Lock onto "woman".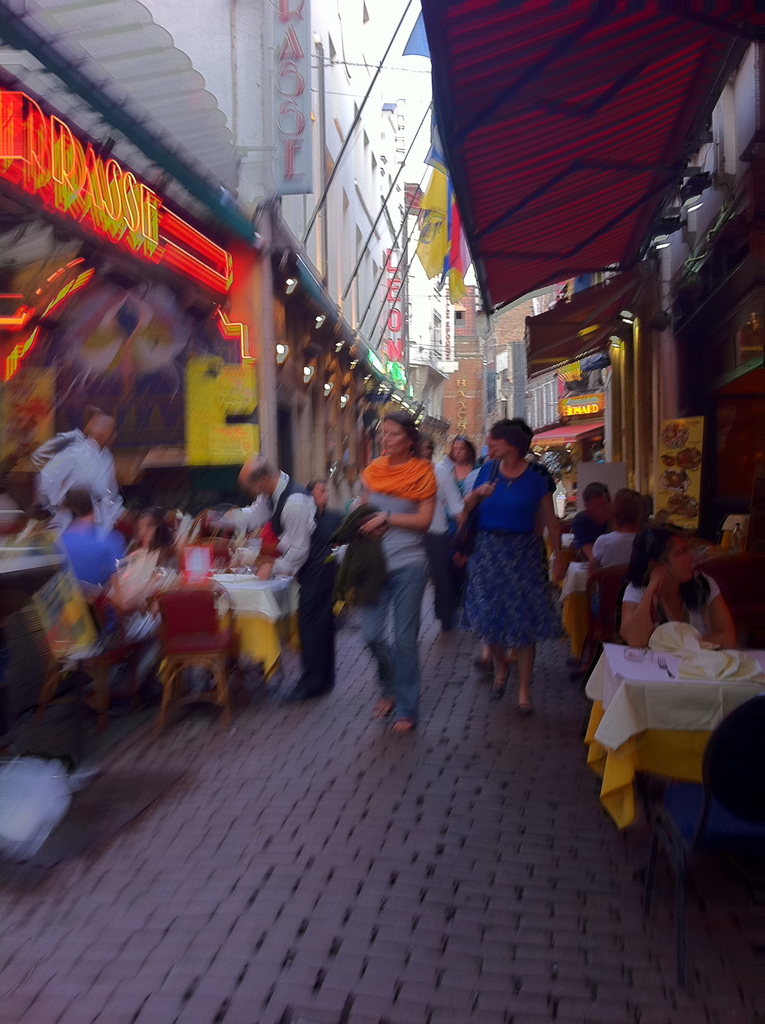
Locked: BBox(456, 404, 581, 705).
